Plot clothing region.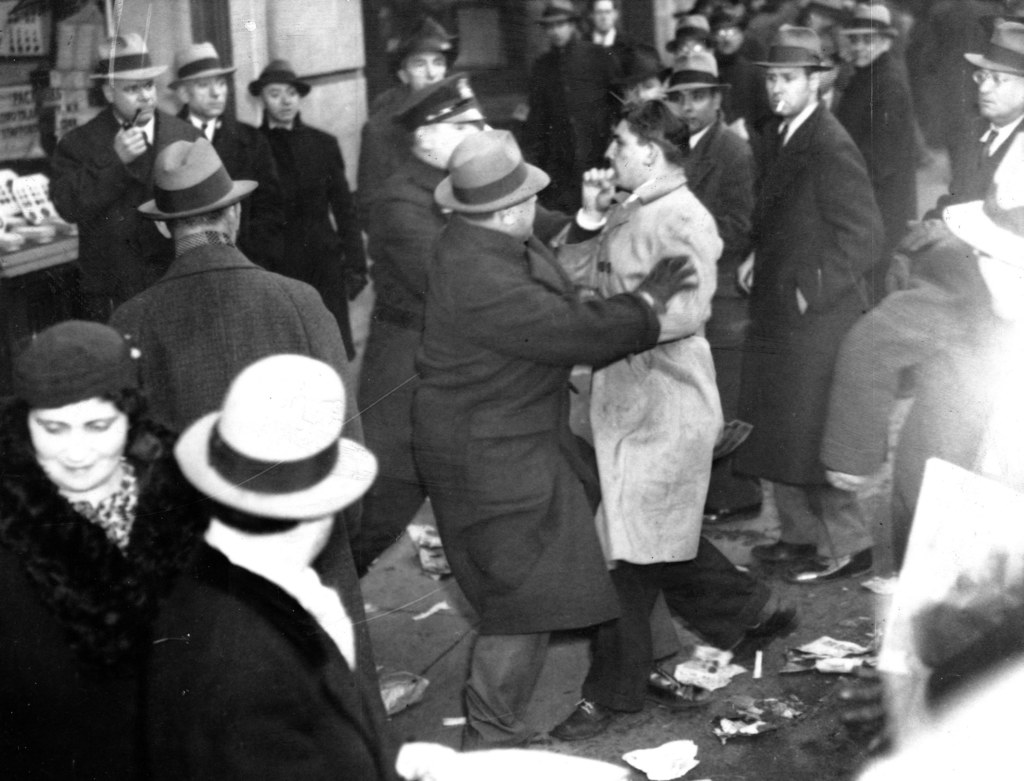
Plotted at <box>132,517,392,779</box>.
